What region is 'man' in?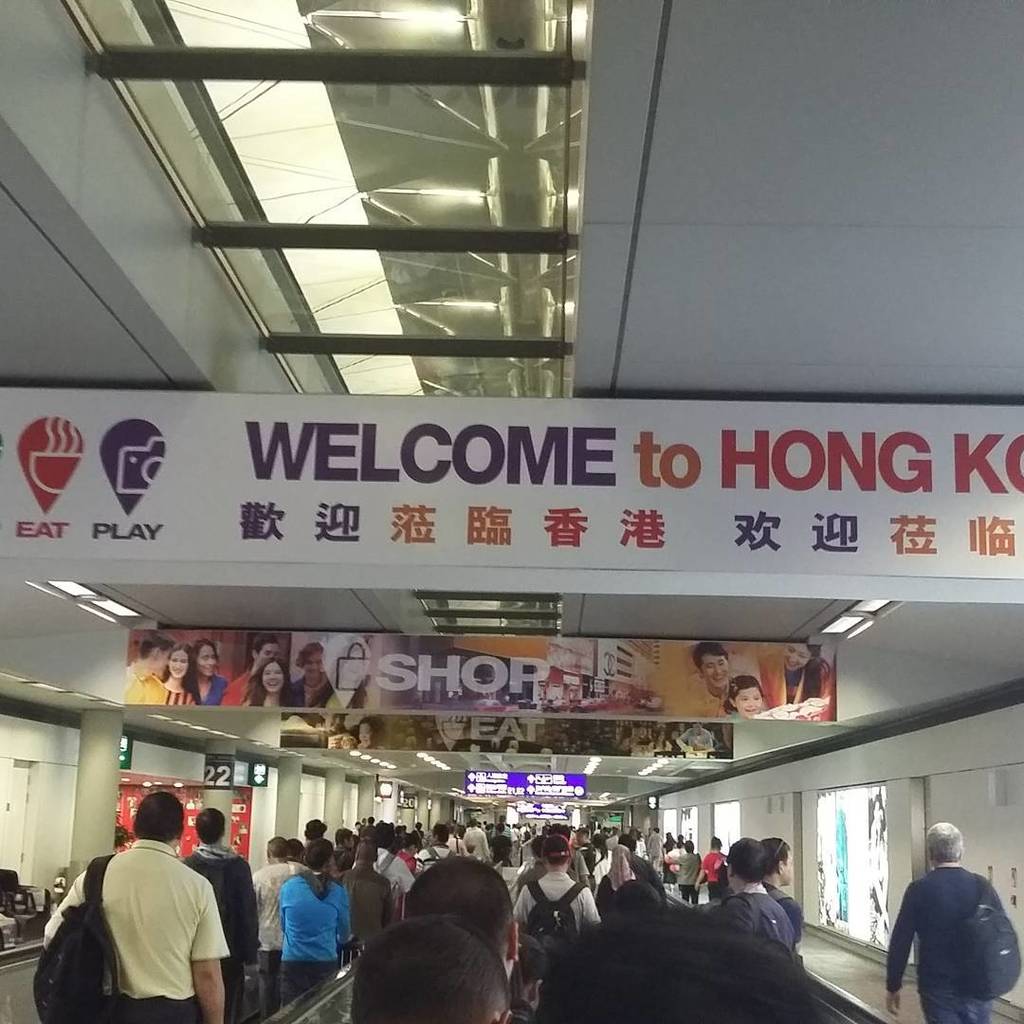
666 837 704 906.
